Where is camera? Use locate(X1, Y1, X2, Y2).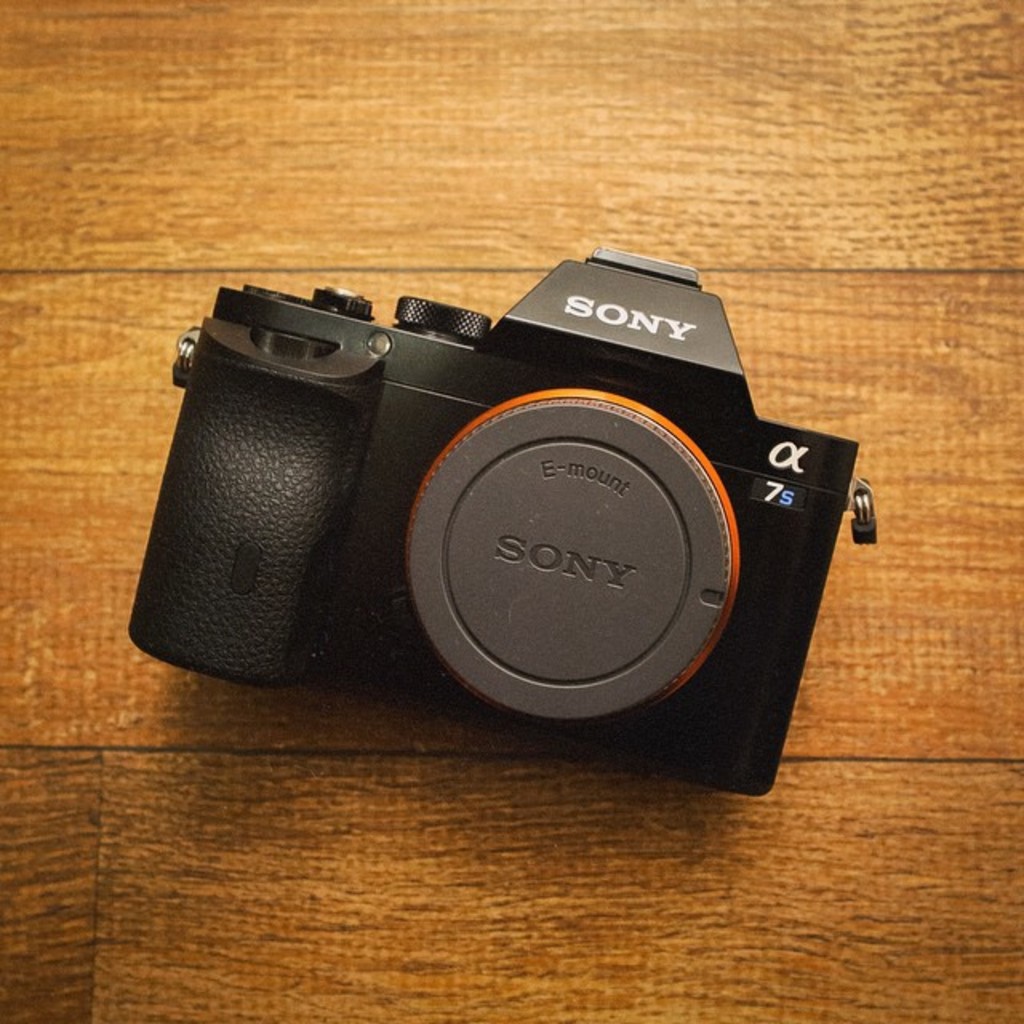
locate(125, 242, 880, 798).
